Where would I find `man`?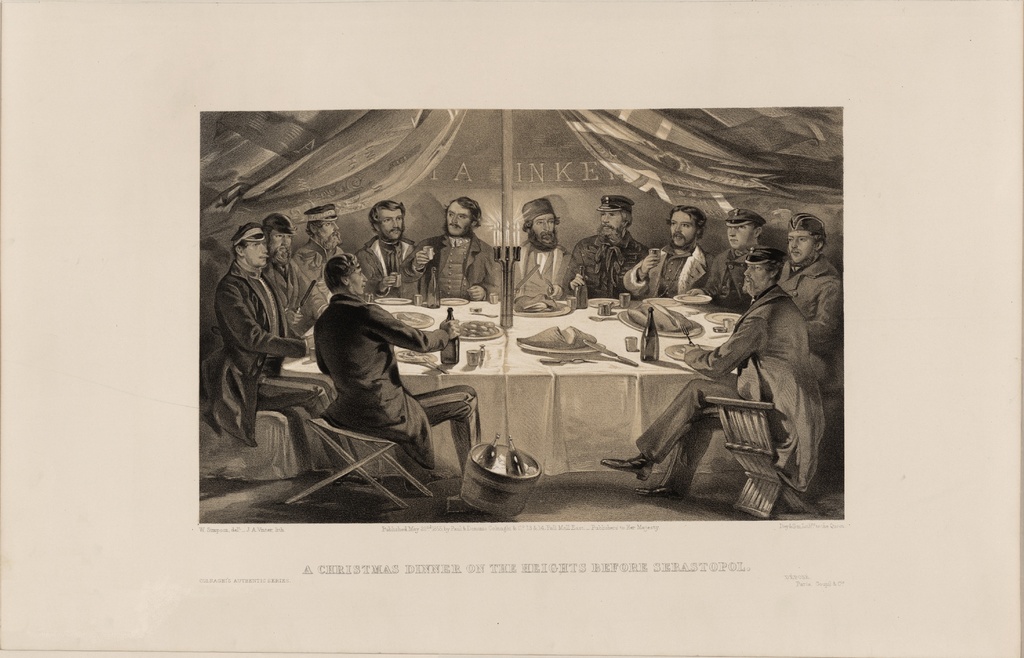
At 618/203/709/298.
